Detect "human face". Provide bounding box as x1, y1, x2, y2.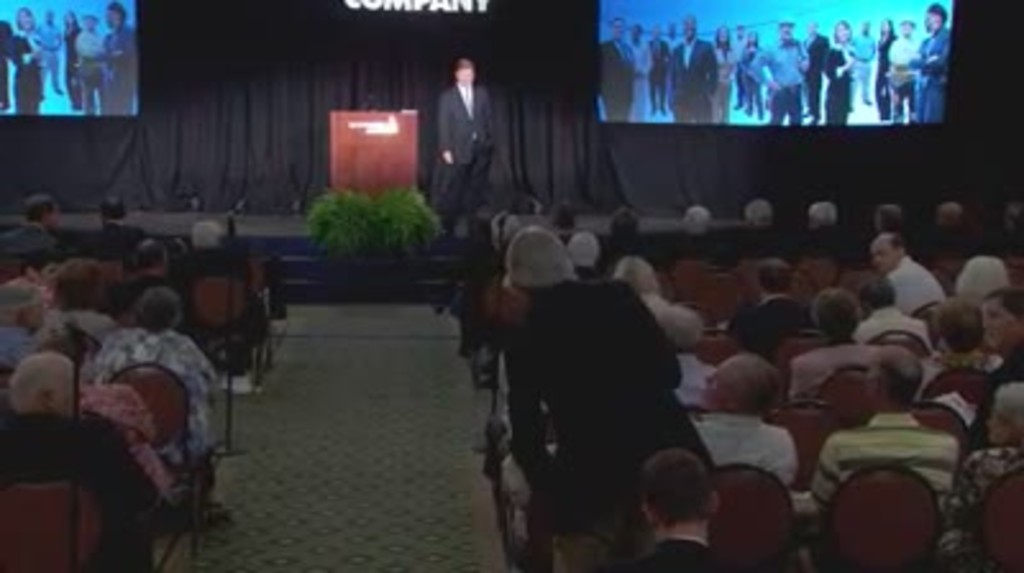
701, 358, 730, 404.
